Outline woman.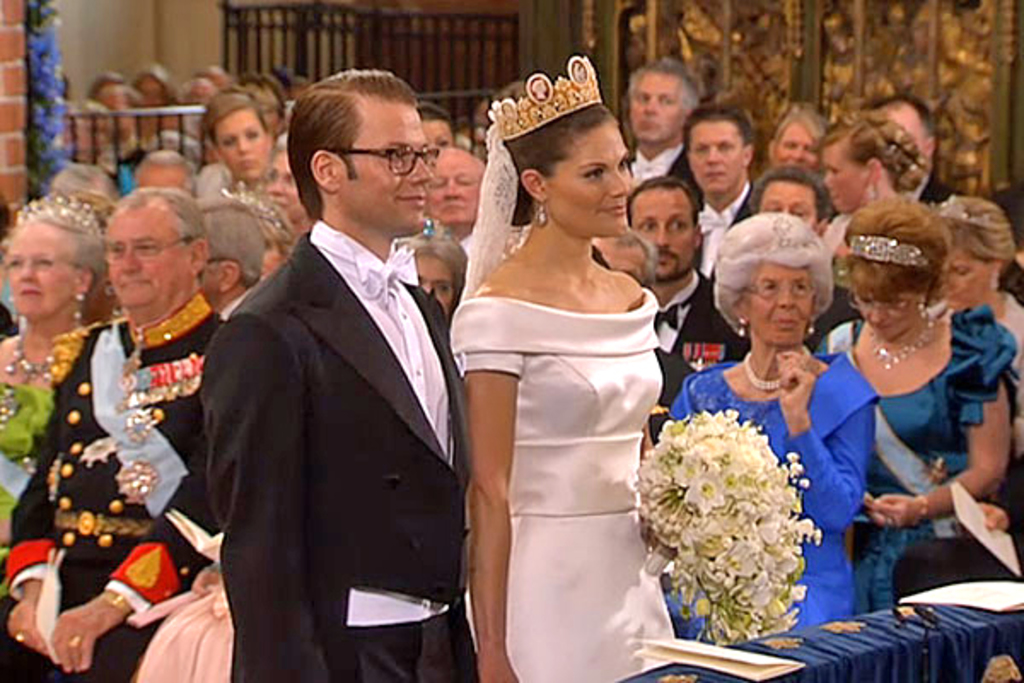
Outline: 672, 203, 881, 618.
